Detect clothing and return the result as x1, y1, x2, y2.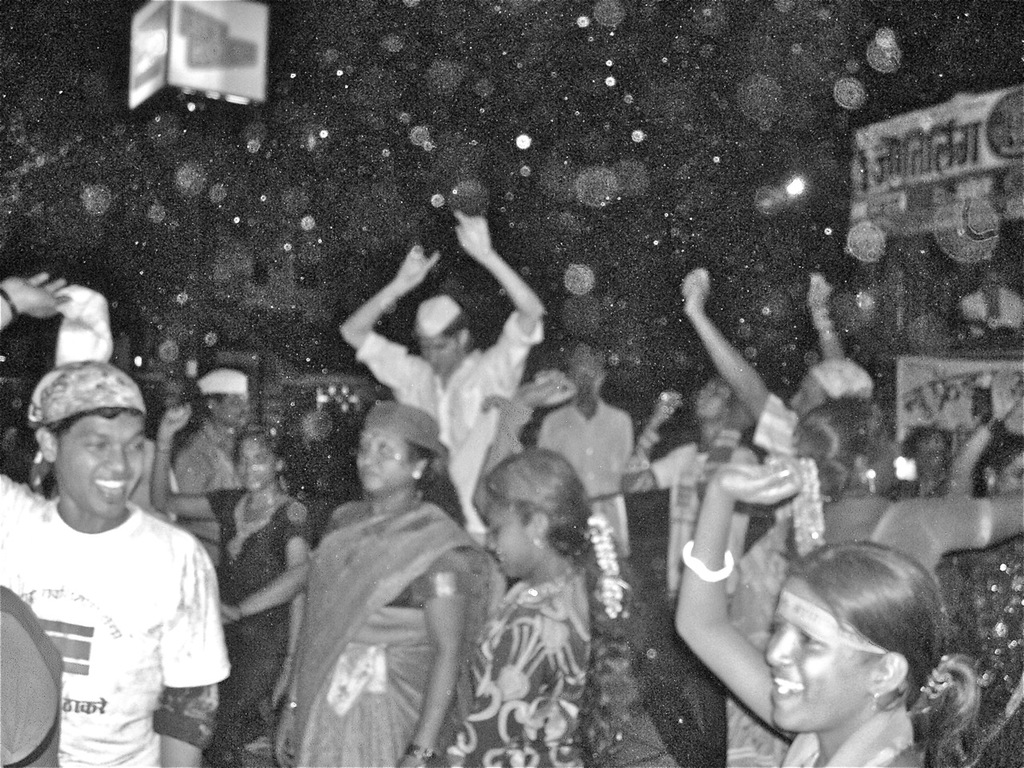
447, 566, 589, 767.
